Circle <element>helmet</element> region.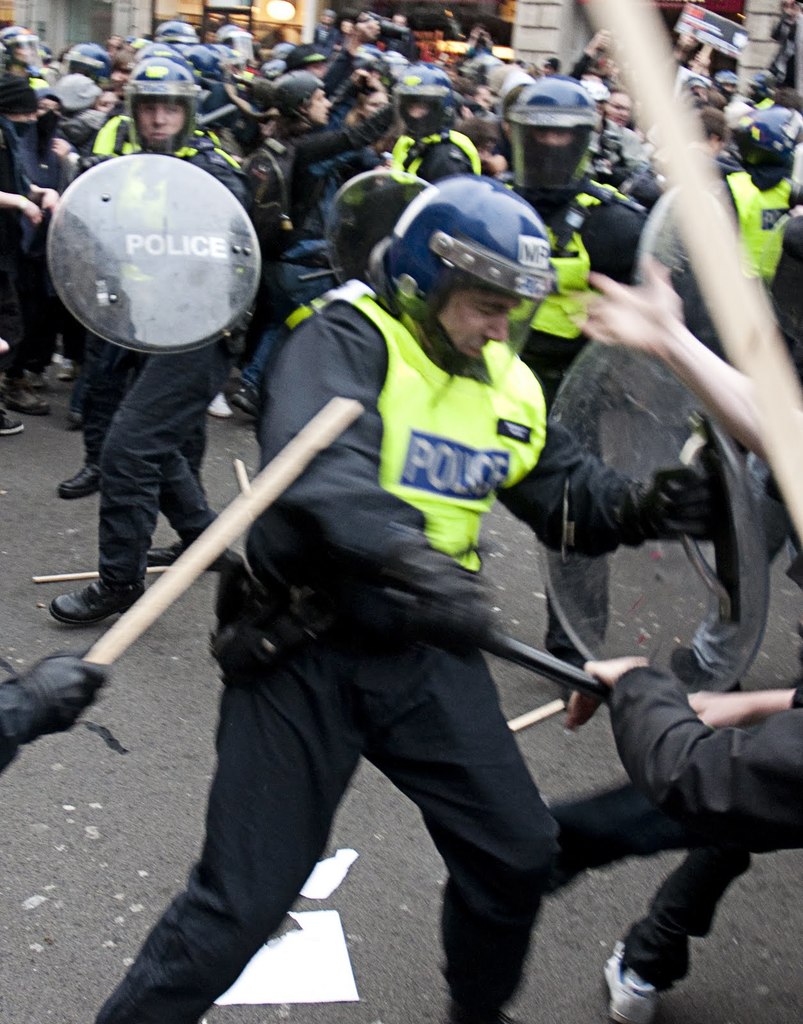
Region: [38, 42, 54, 68].
